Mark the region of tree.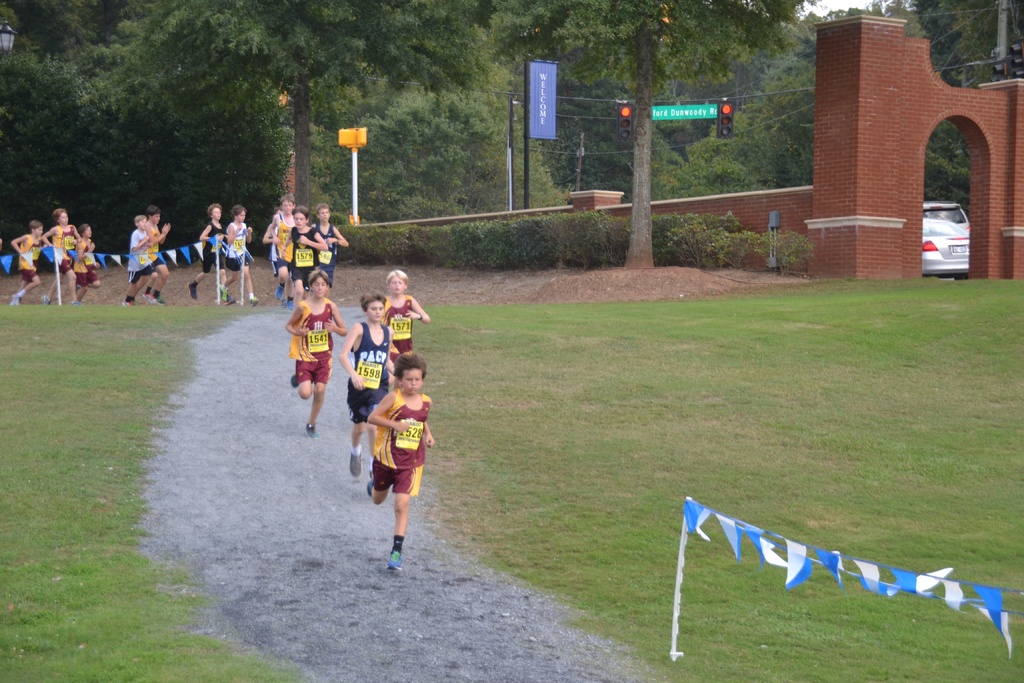
Region: x1=484 y1=0 x2=831 y2=281.
